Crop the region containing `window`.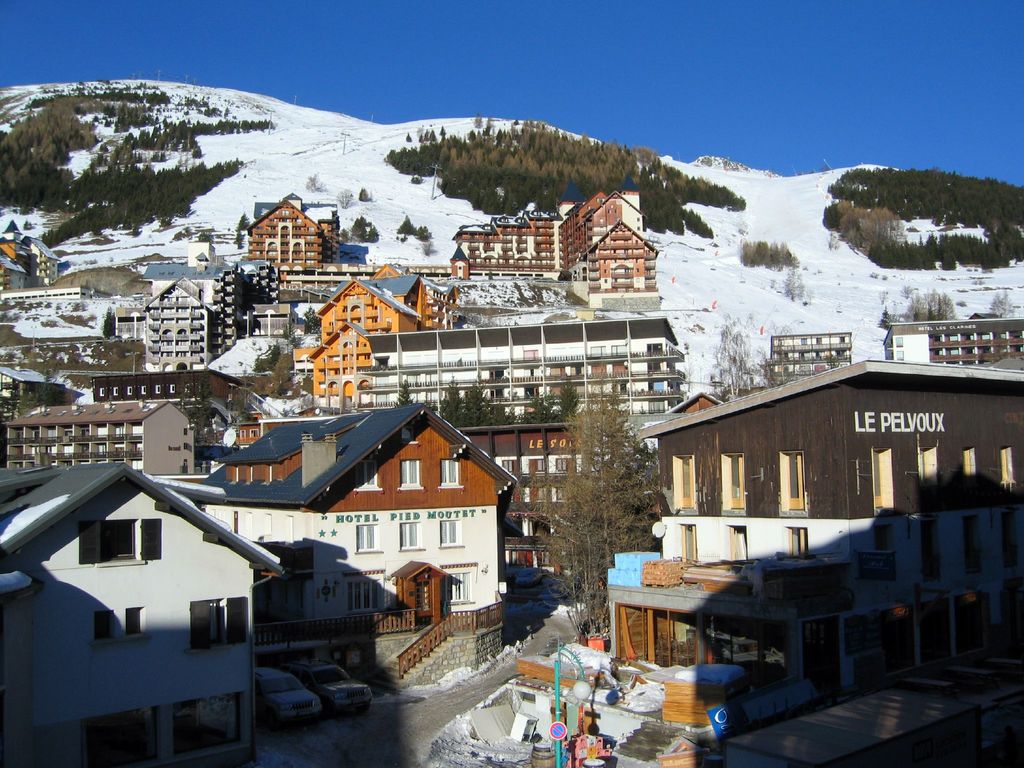
Crop region: [501,460,521,472].
